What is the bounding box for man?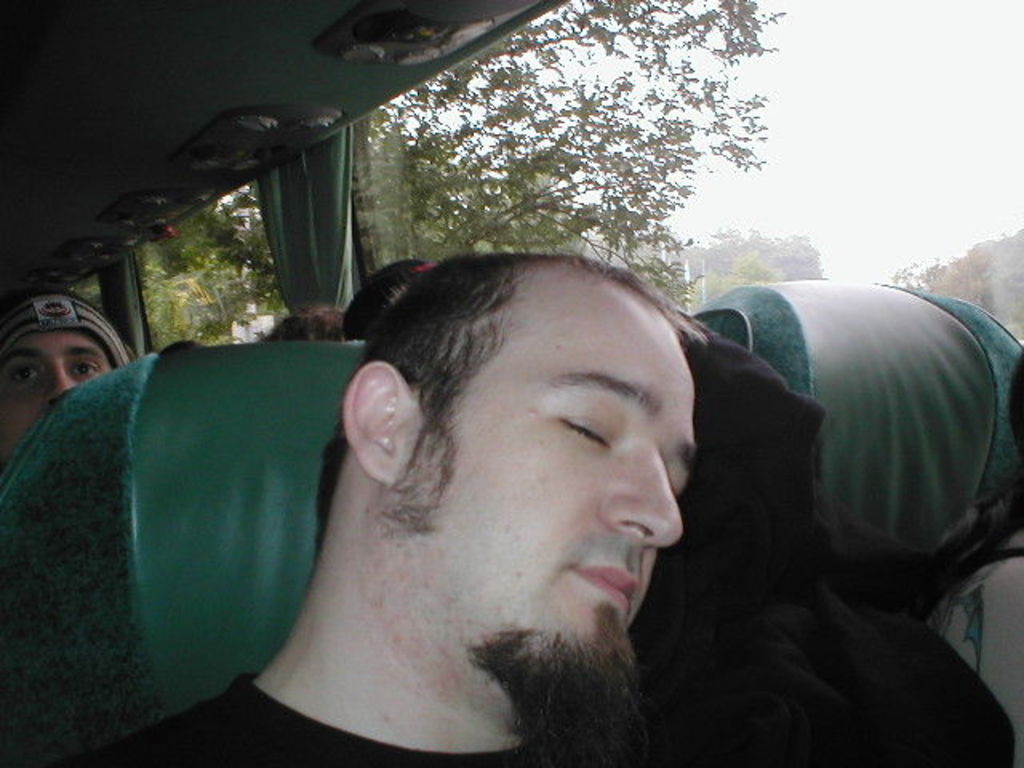
232:262:774:752.
